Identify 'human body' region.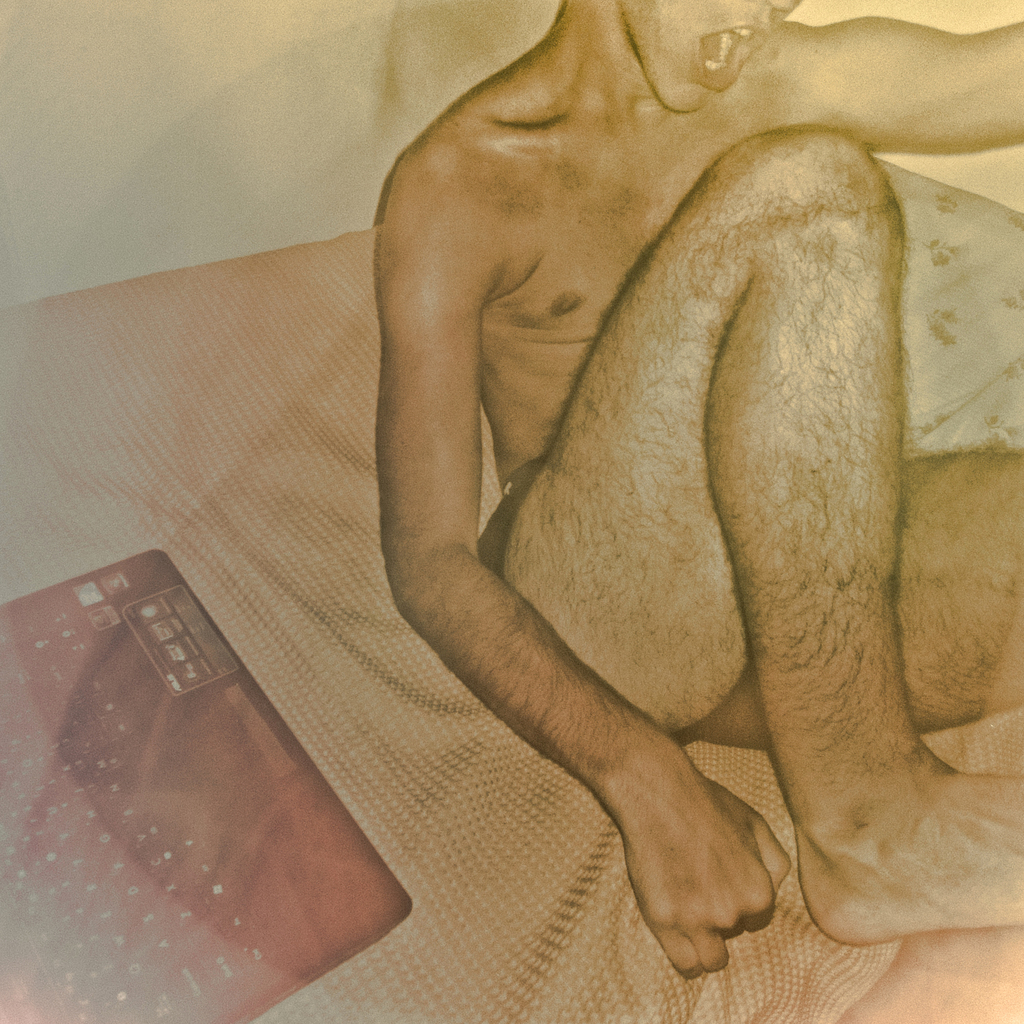
Region: 300, 0, 998, 1020.
